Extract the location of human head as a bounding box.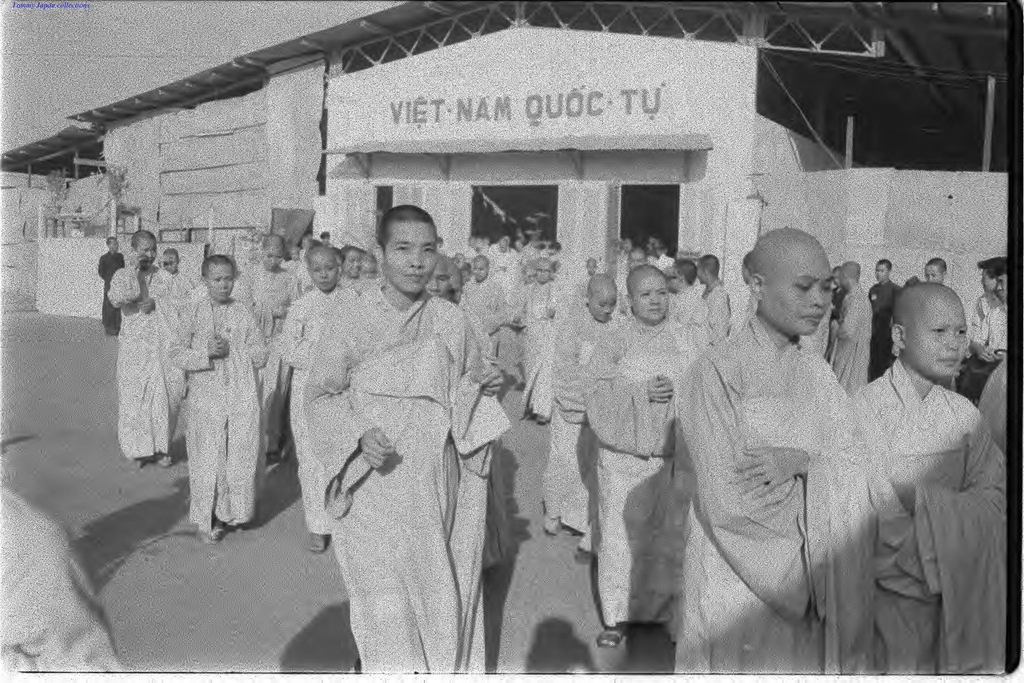
{"x1": 886, "y1": 281, "x2": 970, "y2": 381}.
